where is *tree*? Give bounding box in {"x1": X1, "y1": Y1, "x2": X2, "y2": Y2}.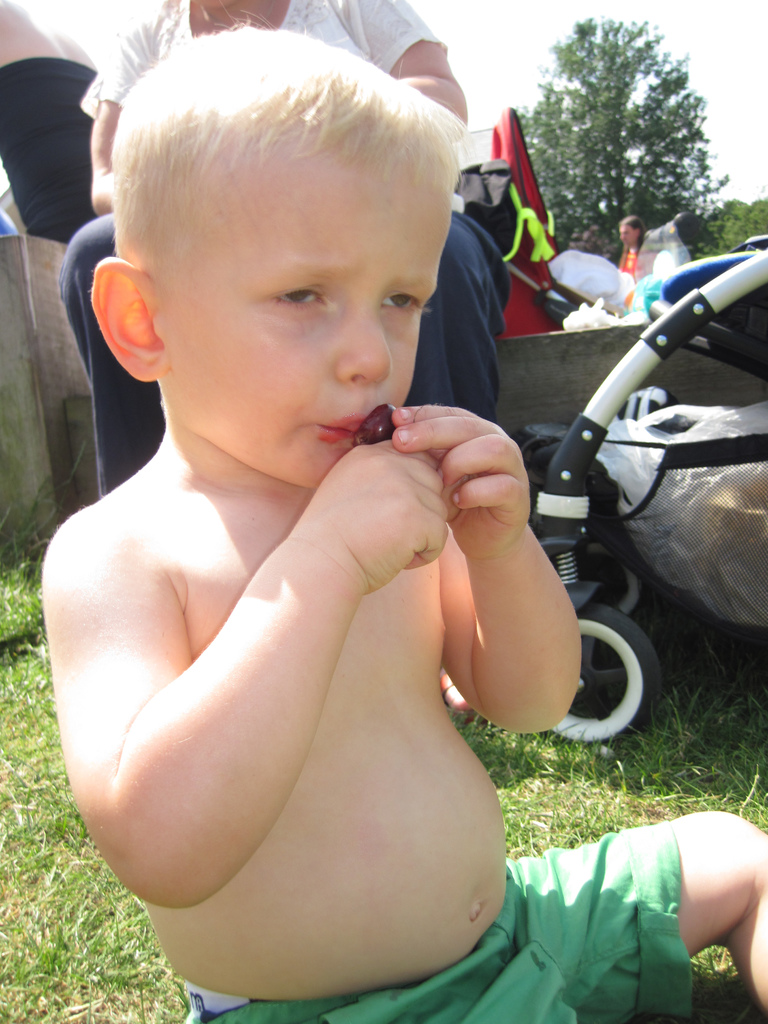
{"x1": 532, "y1": 17, "x2": 725, "y2": 240}.
